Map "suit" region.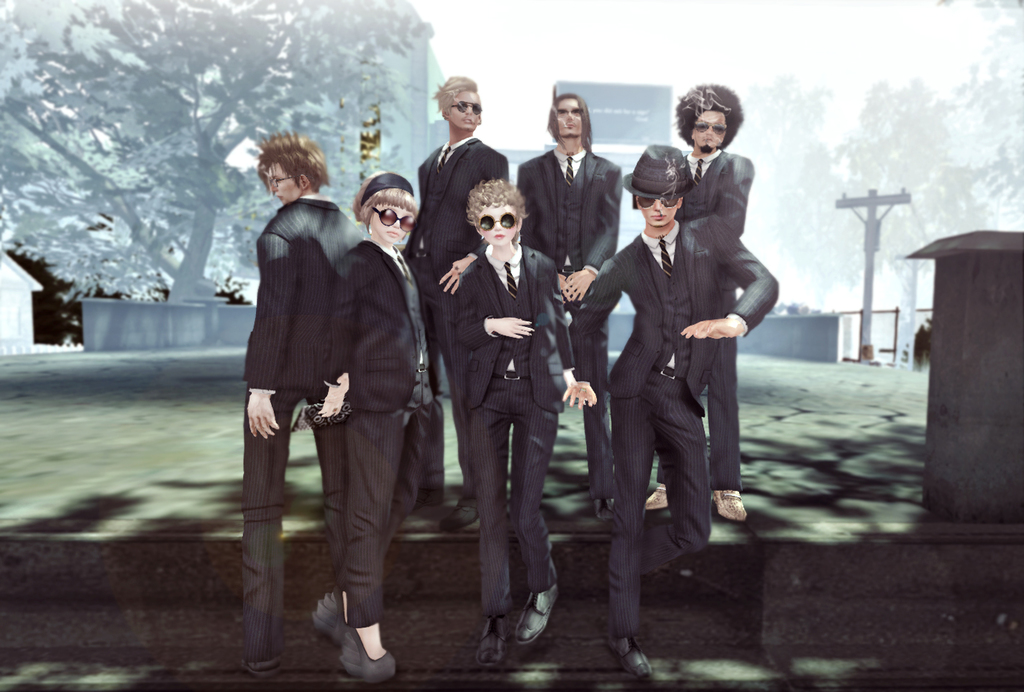
Mapped to (left=514, top=142, right=611, bottom=498).
